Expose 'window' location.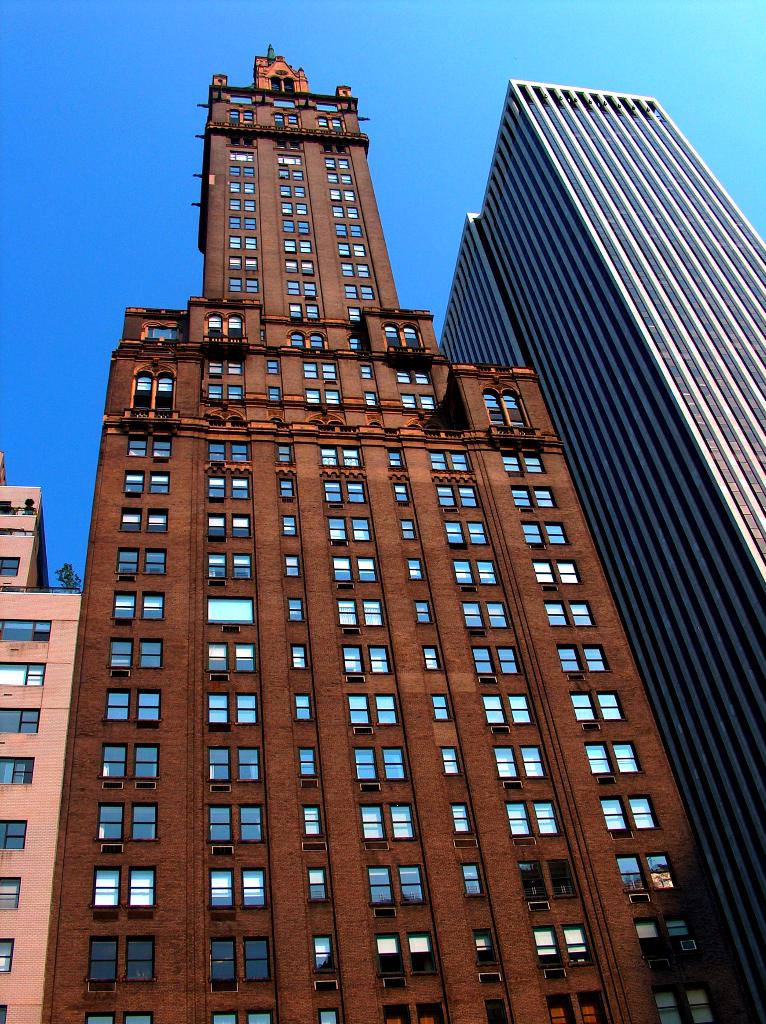
Exposed at bbox(340, 643, 393, 676).
